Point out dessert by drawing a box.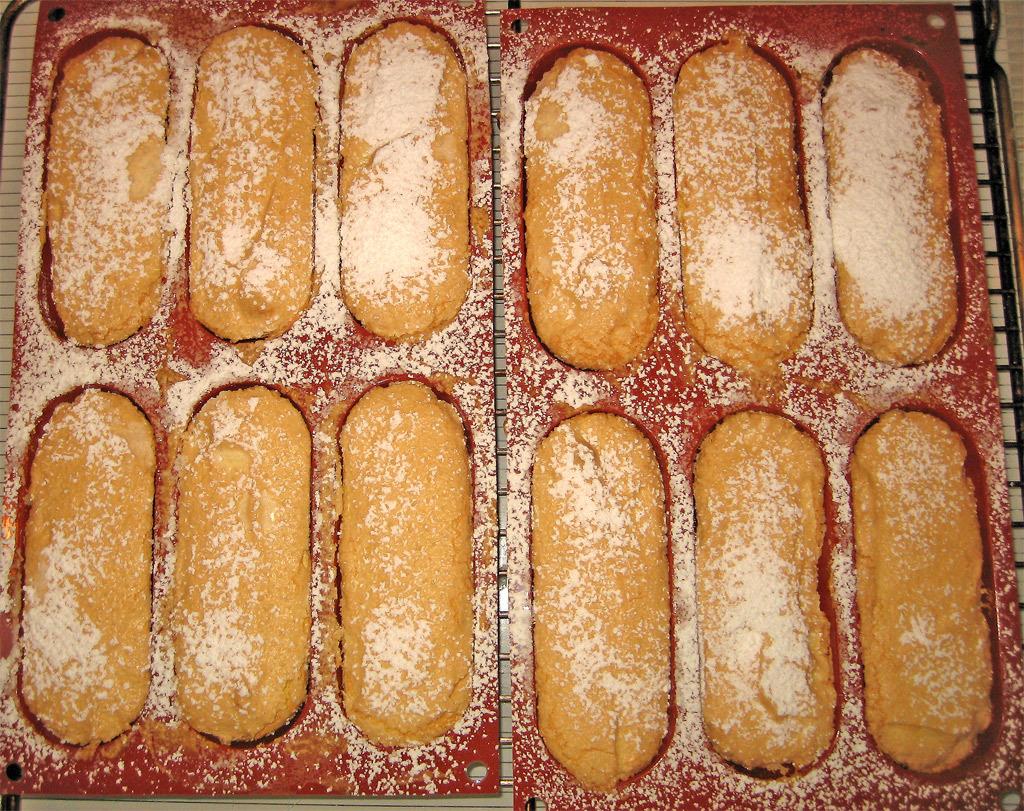
bbox=[530, 413, 674, 793].
